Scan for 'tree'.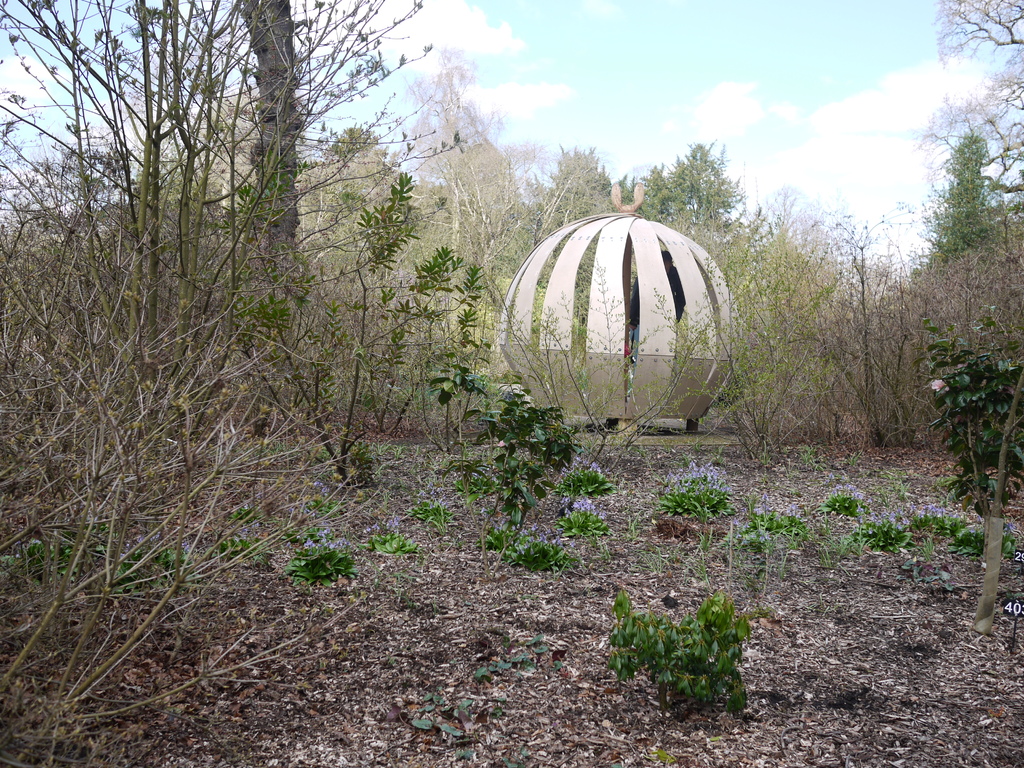
Scan result: {"x1": 230, "y1": 0, "x2": 300, "y2": 274}.
